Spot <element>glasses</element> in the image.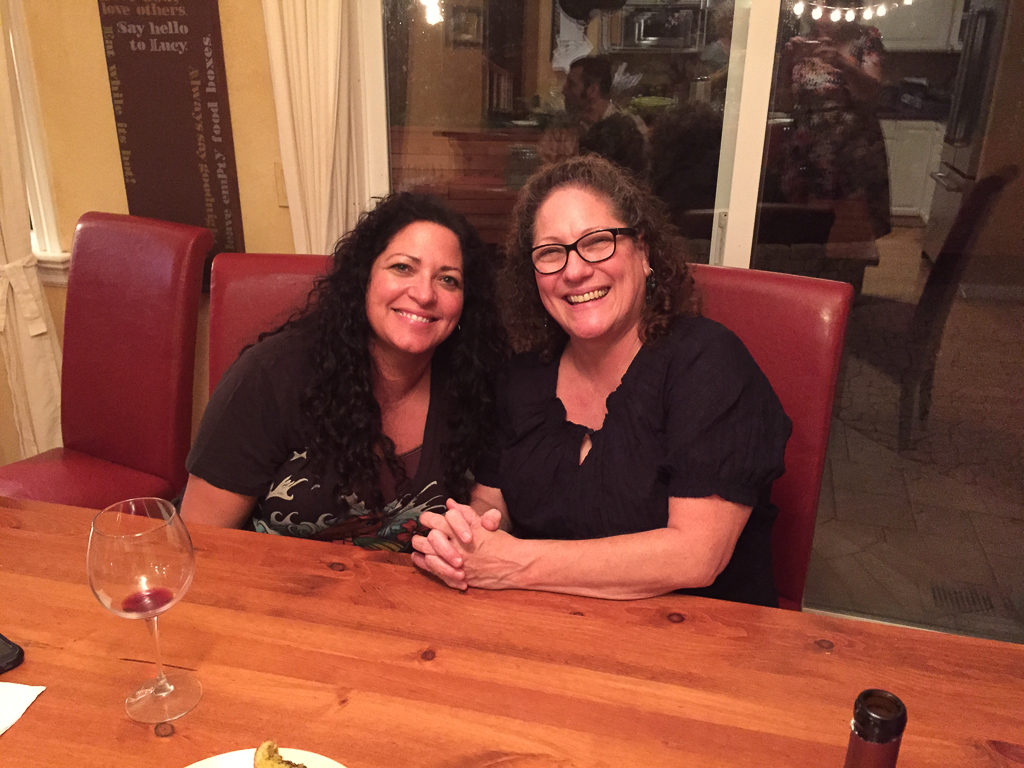
<element>glasses</element> found at 517:222:641:280.
